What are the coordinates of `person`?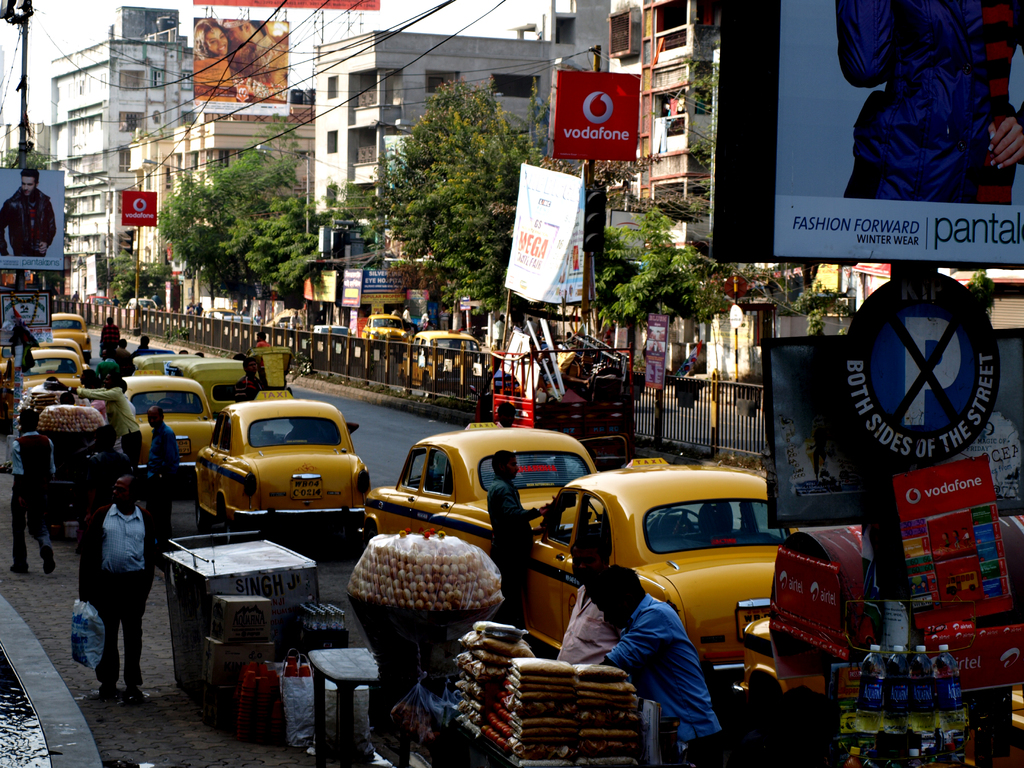
0, 405, 58, 576.
